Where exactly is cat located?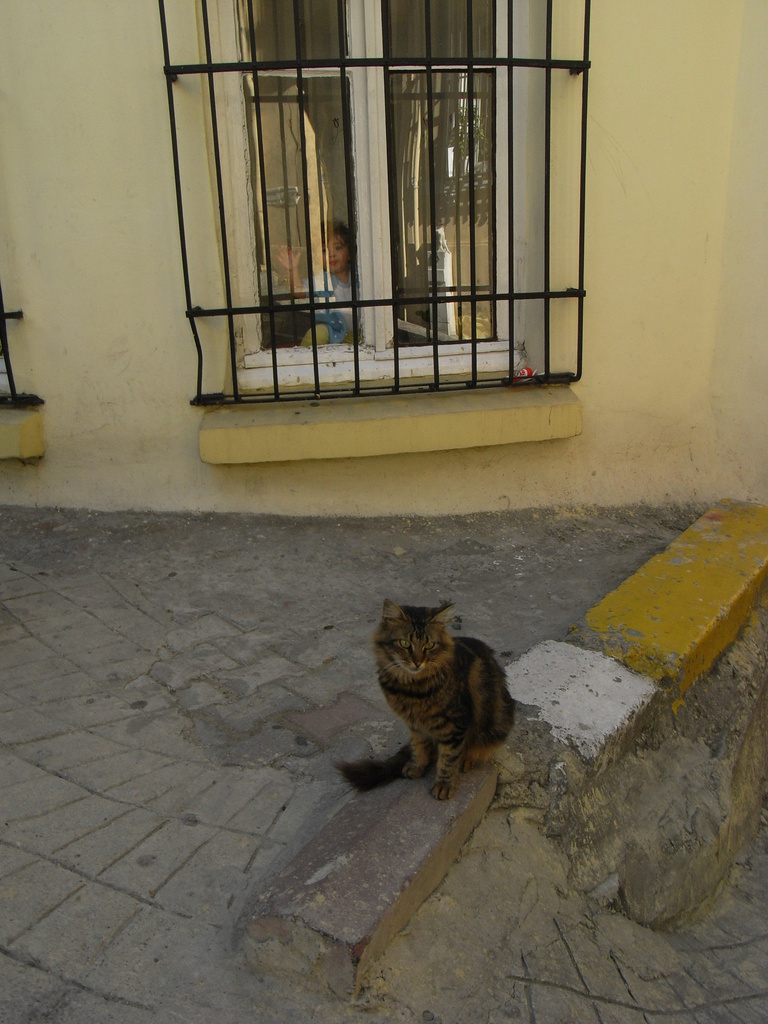
Its bounding box is {"left": 333, "top": 596, "right": 517, "bottom": 806}.
